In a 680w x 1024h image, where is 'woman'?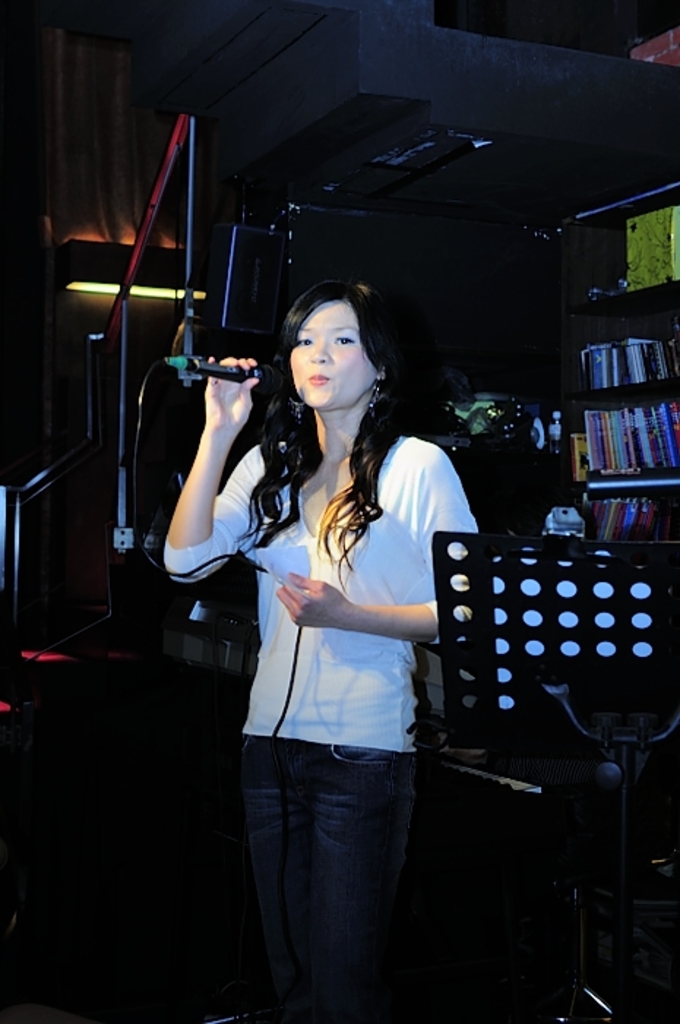
[168,212,488,1002].
